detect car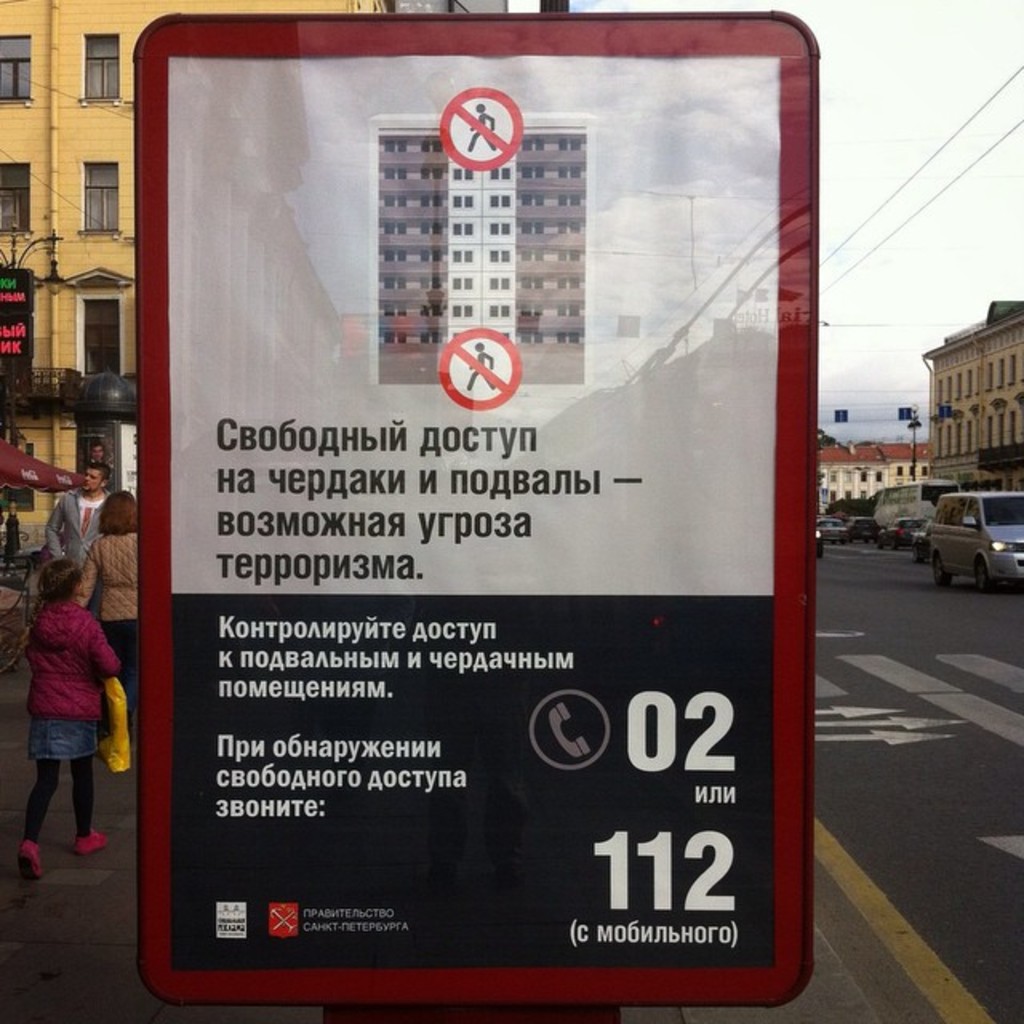
select_region(926, 486, 1022, 589)
